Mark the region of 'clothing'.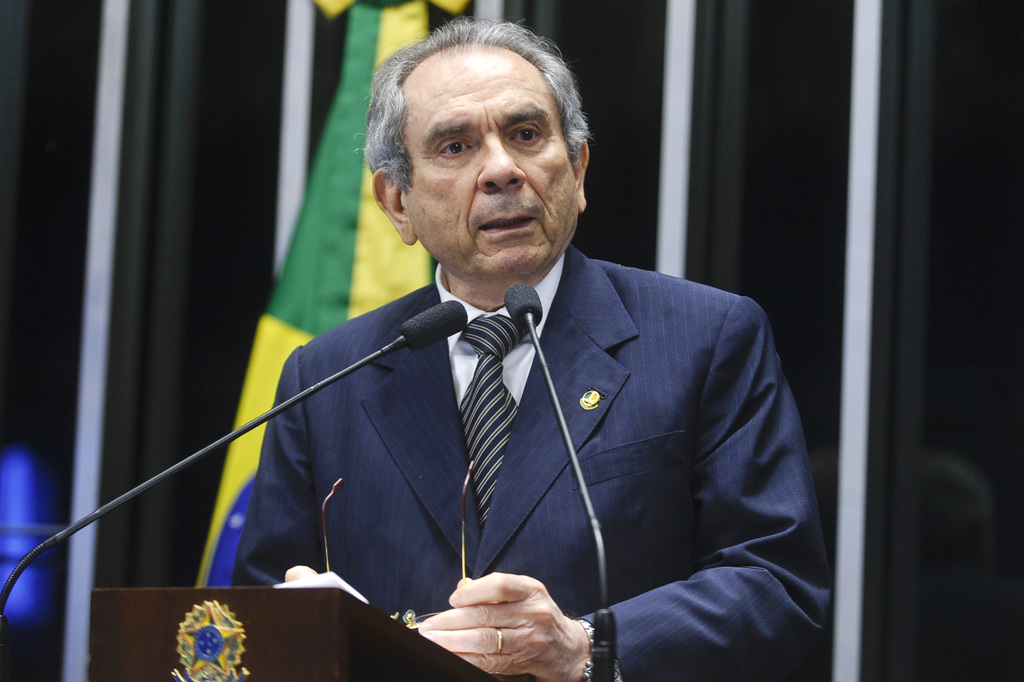
Region: select_region(204, 165, 815, 676).
